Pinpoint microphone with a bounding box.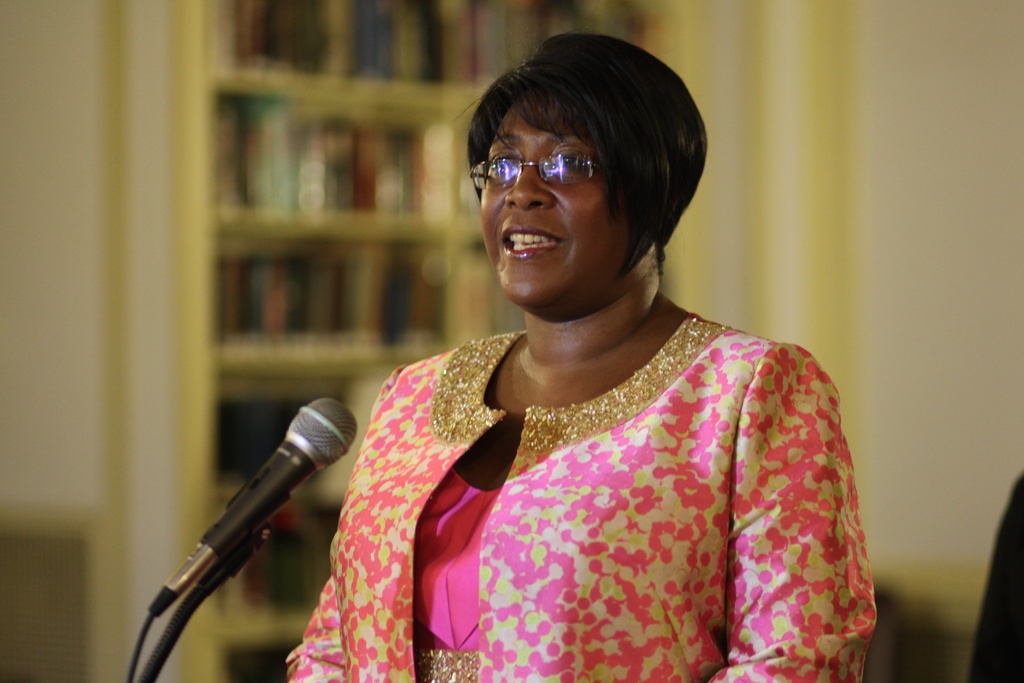
[145, 393, 335, 647].
